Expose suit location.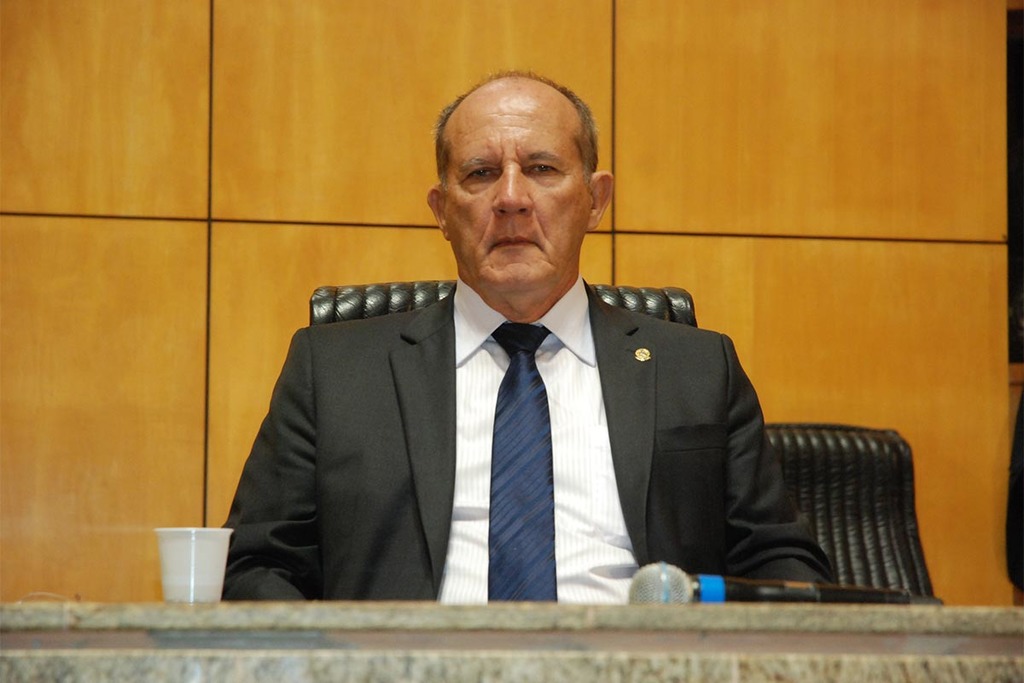
Exposed at box=[237, 218, 811, 604].
